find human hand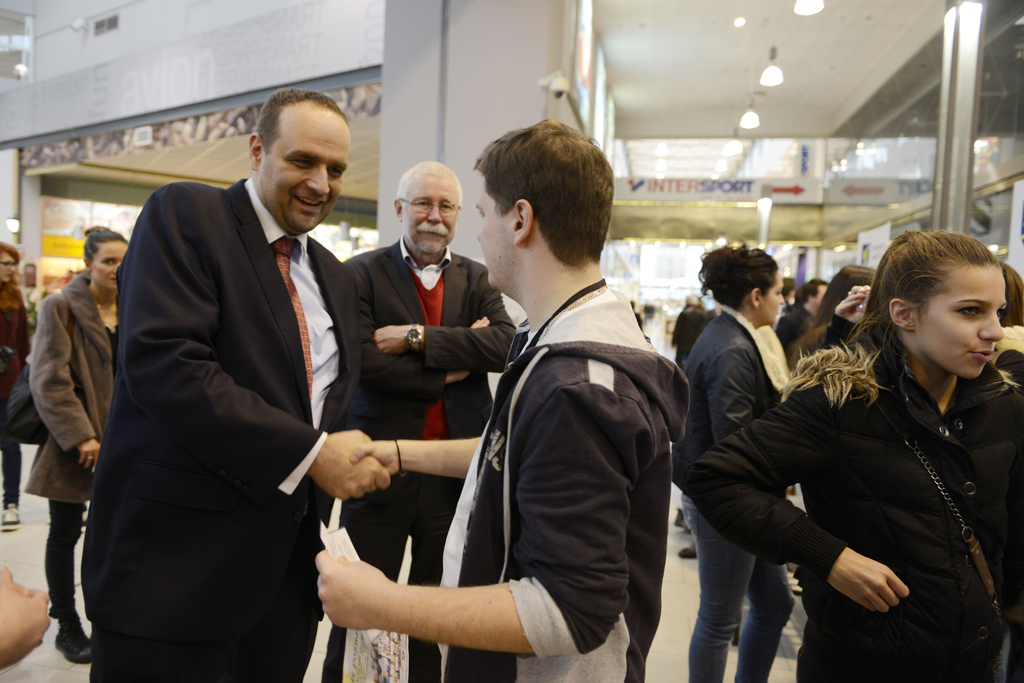
<box>78,438,102,474</box>
